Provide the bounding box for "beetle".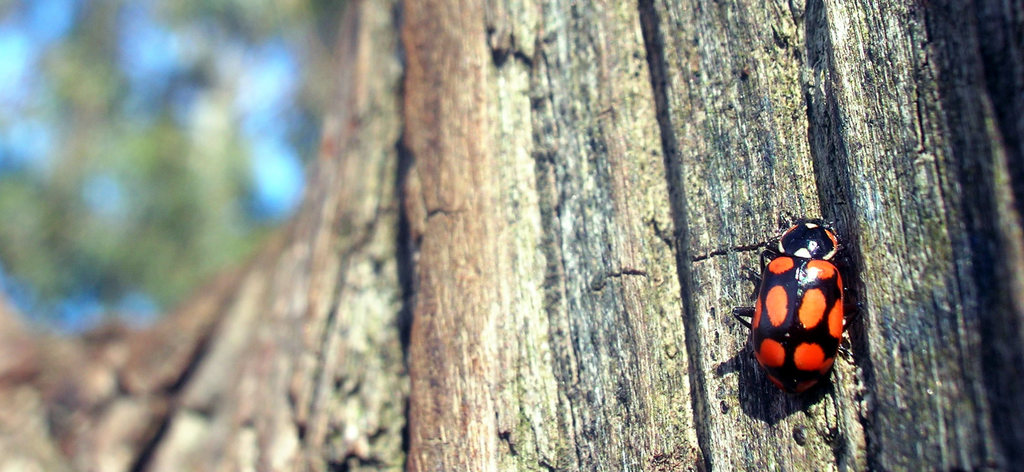
754 204 857 406.
